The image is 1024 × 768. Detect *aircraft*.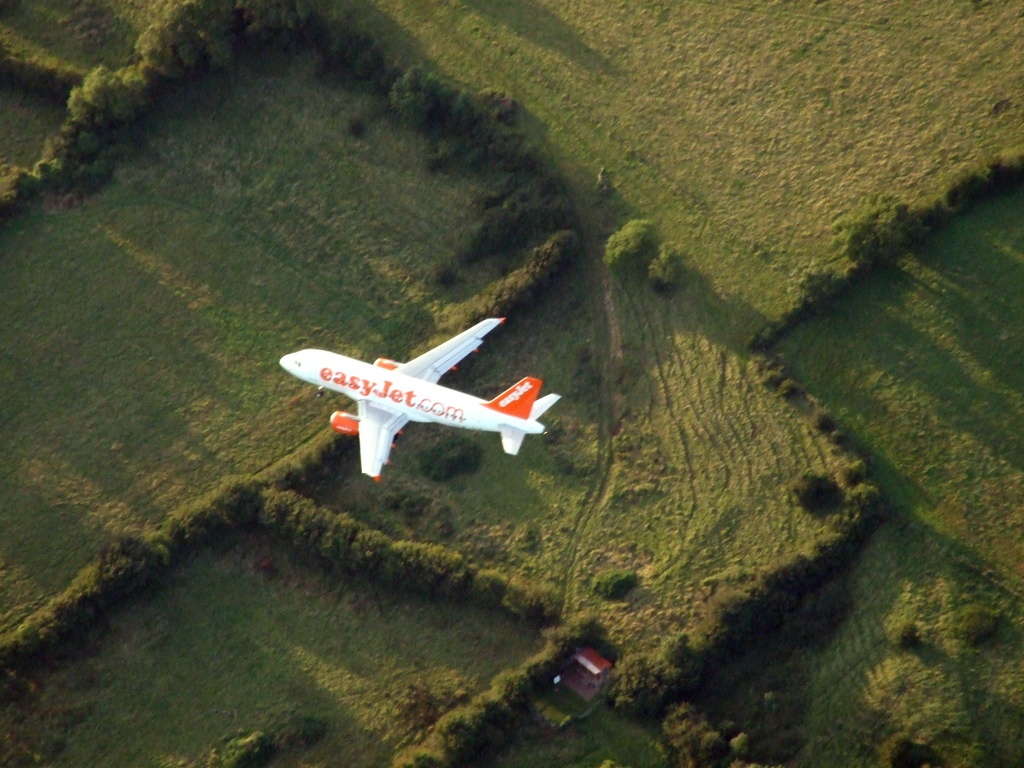
Detection: rect(268, 301, 579, 470).
